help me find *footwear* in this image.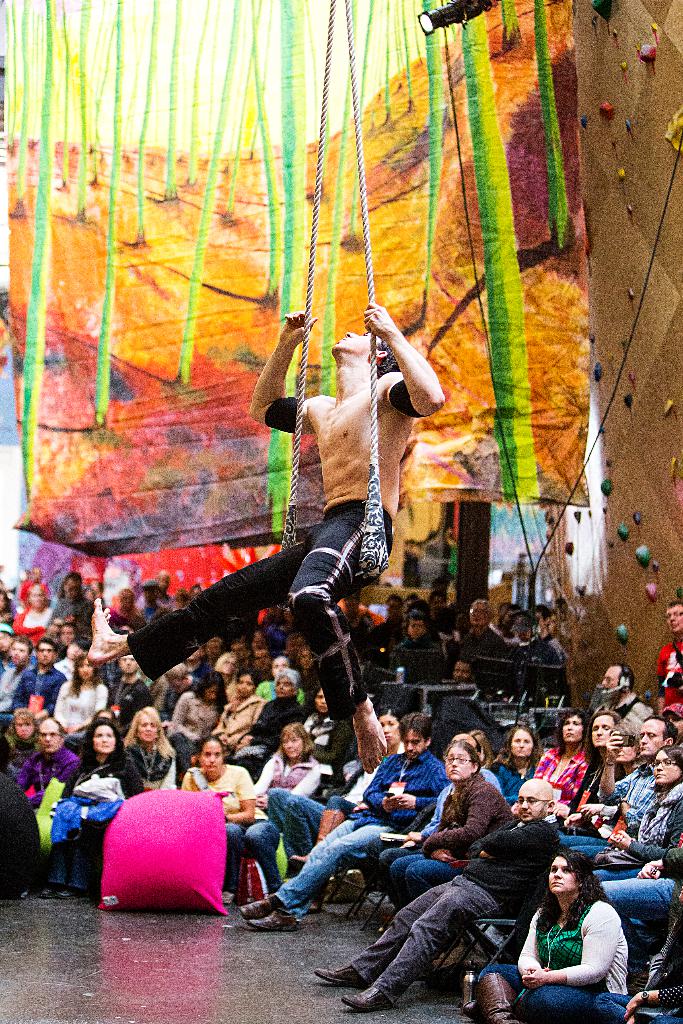
Found it: left=236, top=895, right=281, bottom=919.
